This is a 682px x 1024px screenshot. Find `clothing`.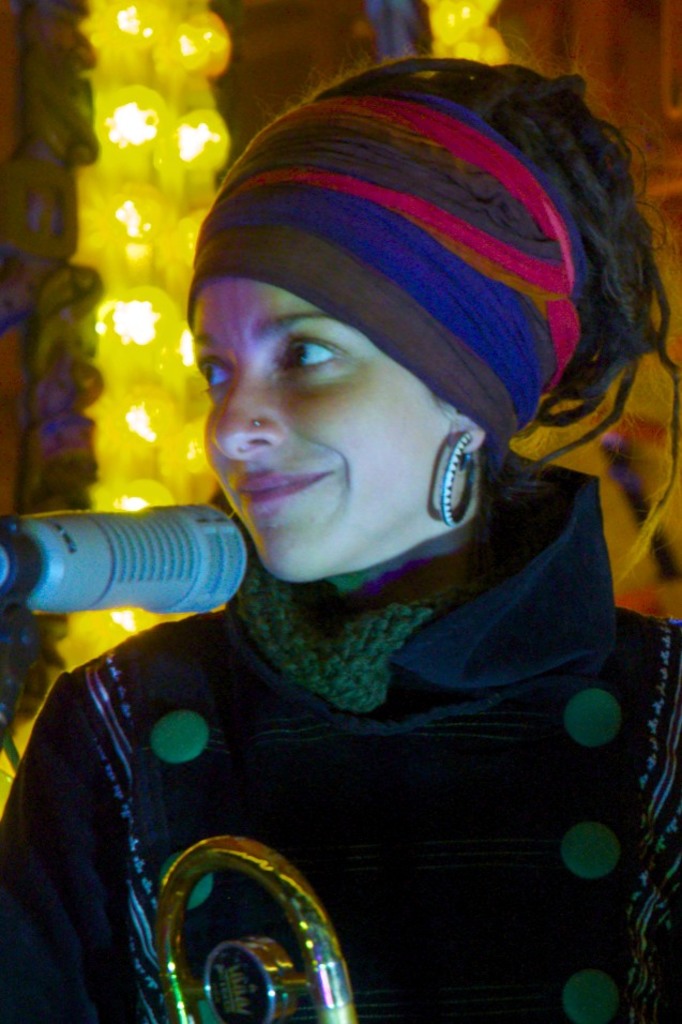
Bounding box: {"left": 0, "top": 553, "right": 651, "bottom": 1006}.
